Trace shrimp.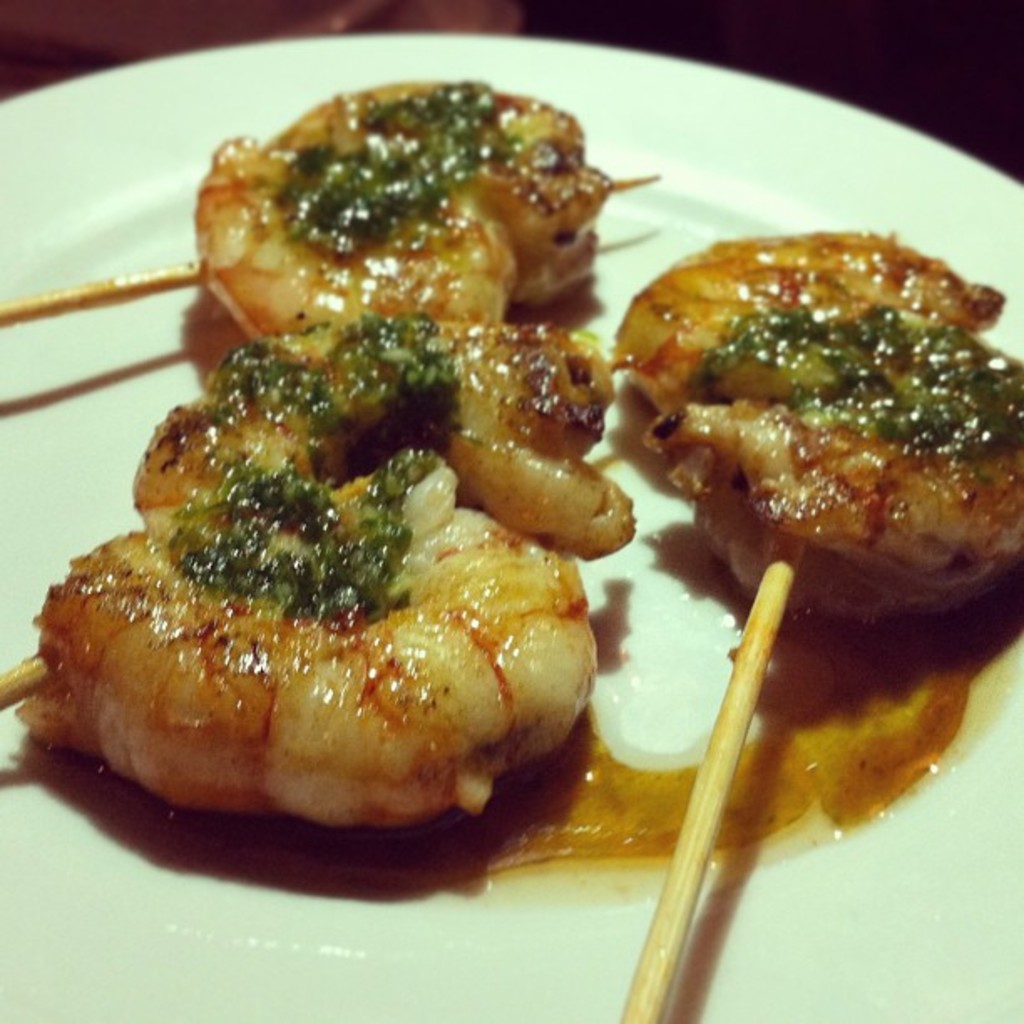
Traced to x1=127 y1=308 x2=634 y2=566.
